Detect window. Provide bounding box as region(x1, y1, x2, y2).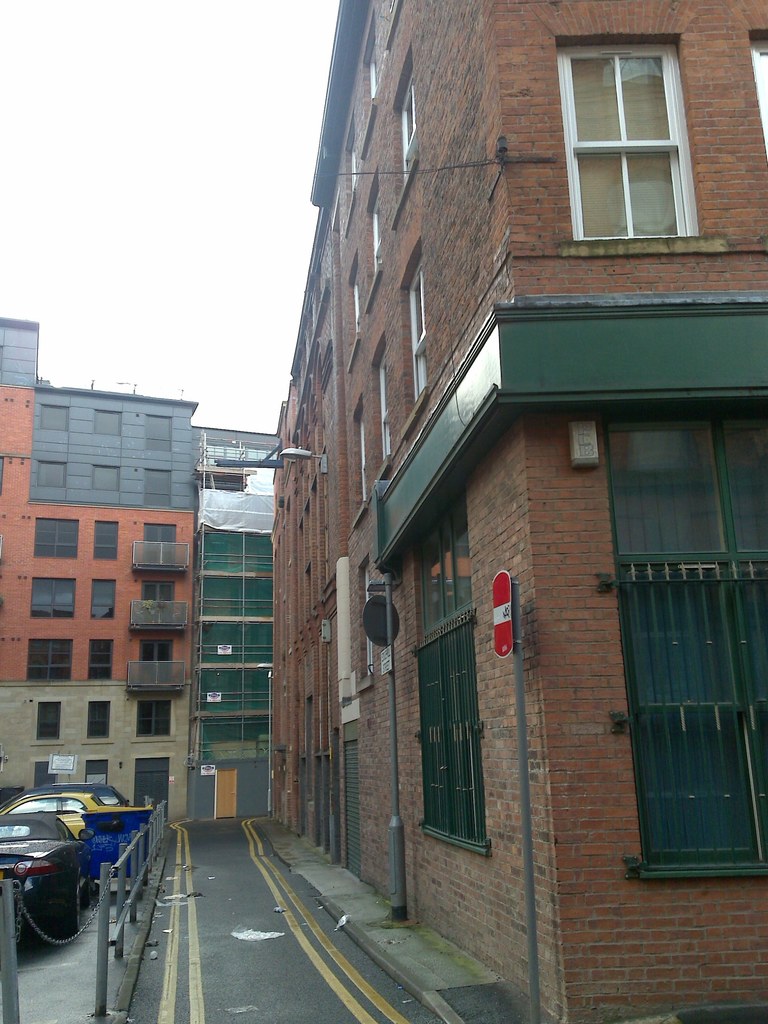
region(392, 42, 420, 225).
